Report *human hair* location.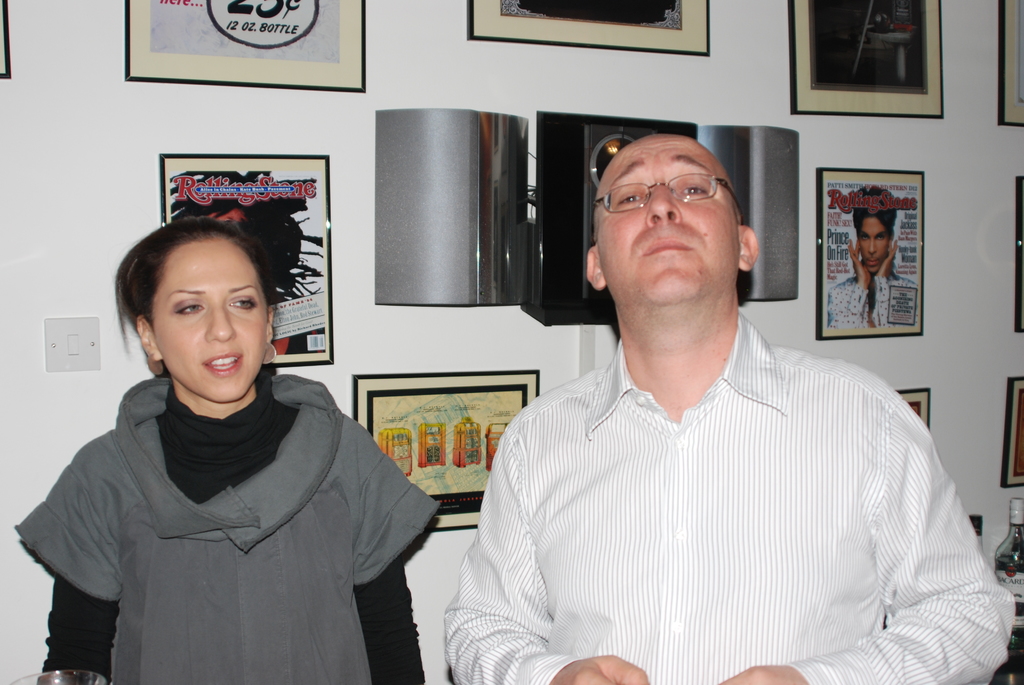
Report: [x1=113, y1=212, x2=279, y2=353].
